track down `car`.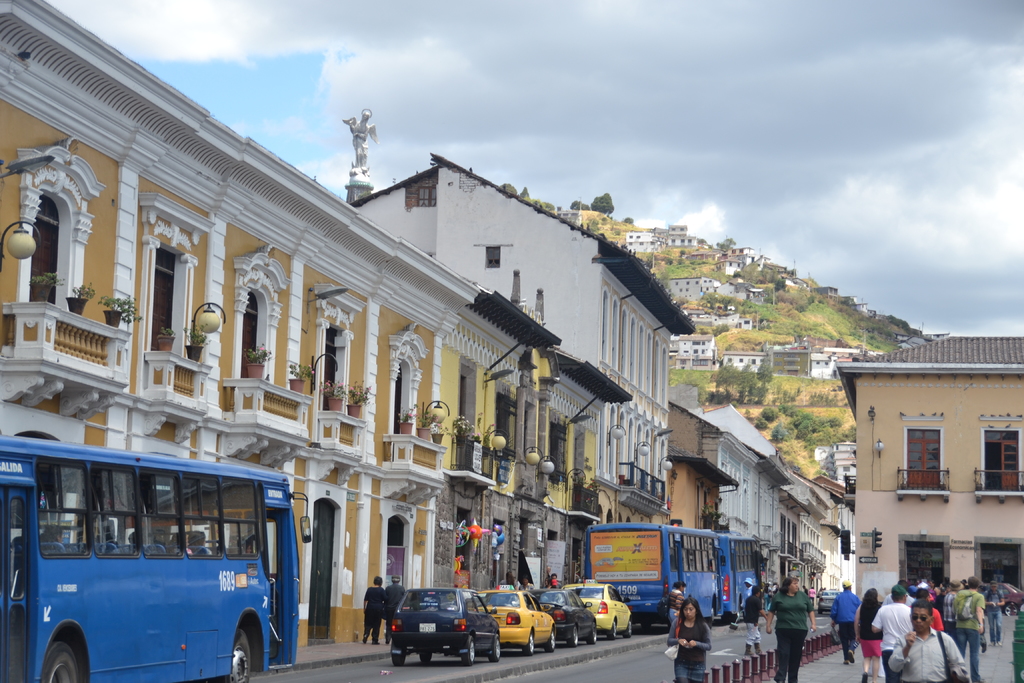
Tracked to [569,582,634,637].
